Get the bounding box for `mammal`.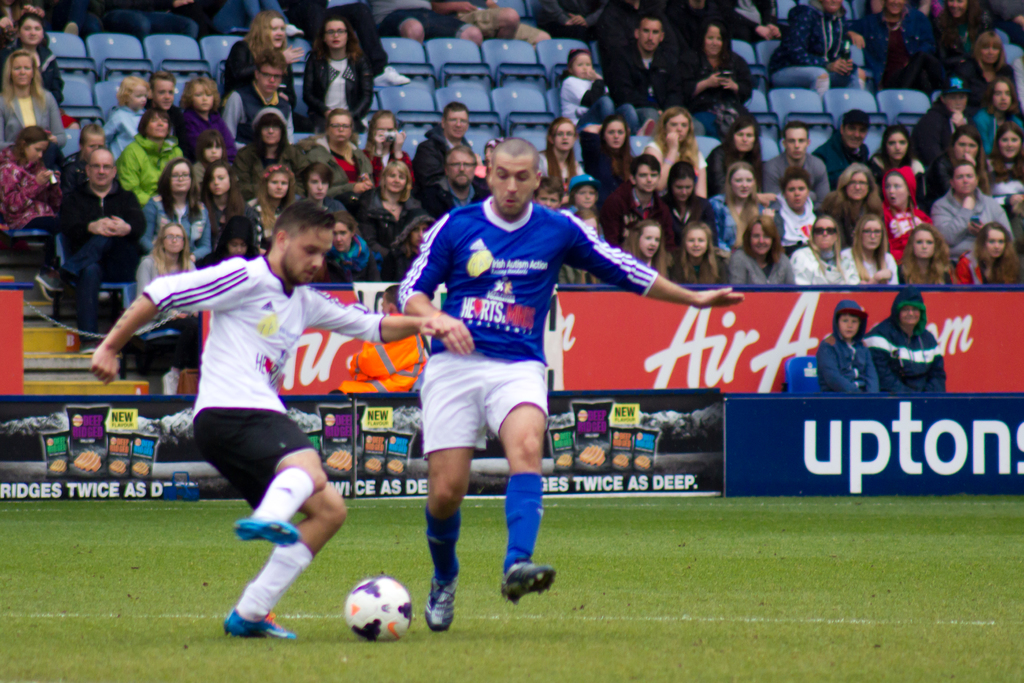
crop(865, 0, 933, 92).
